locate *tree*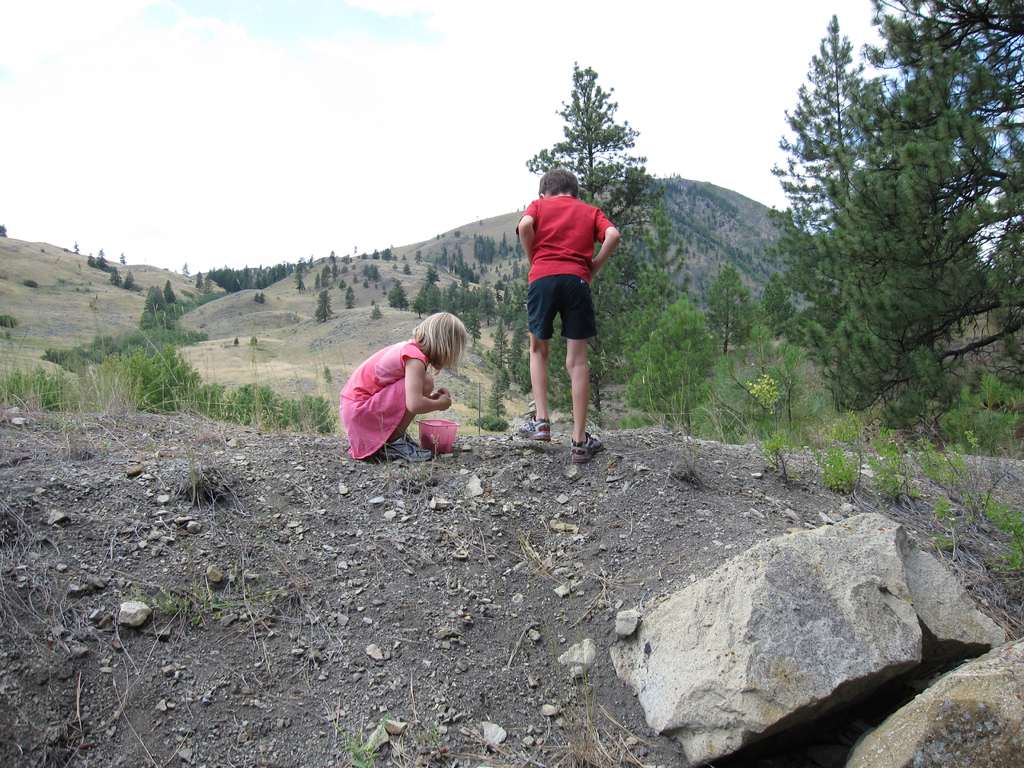
[509,47,717,423]
